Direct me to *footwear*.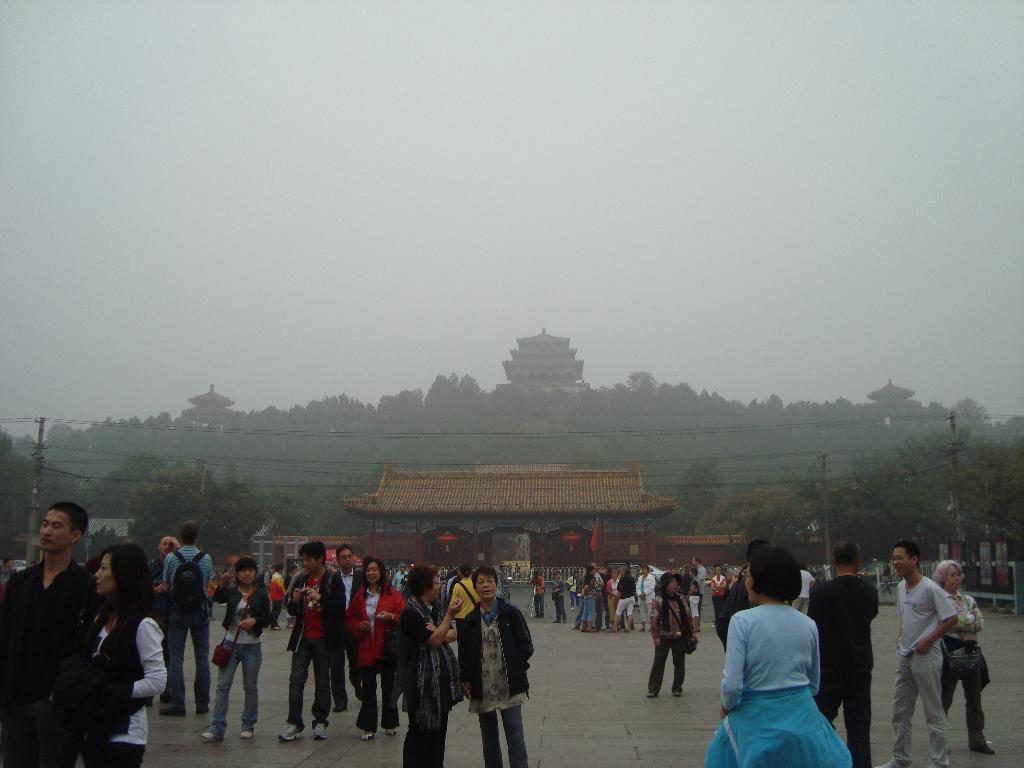
Direction: x1=973 y1=744 x2=996 y2=752.
